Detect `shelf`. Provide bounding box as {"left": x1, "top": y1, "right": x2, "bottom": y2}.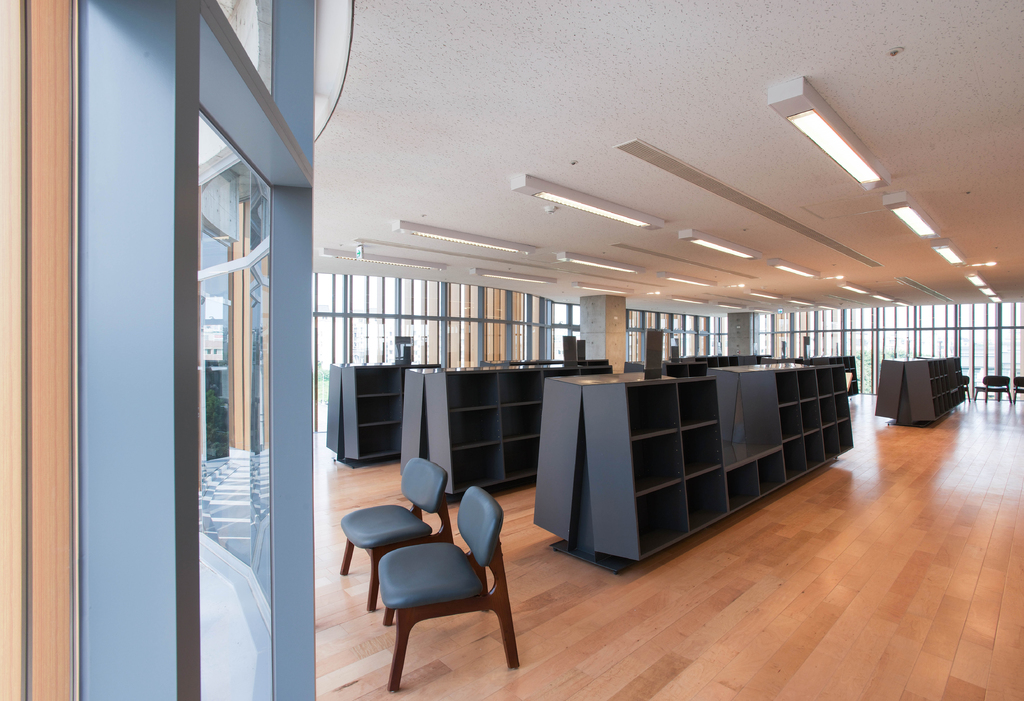
{"left": 871, "top": 357, "right": 909, "bottom": 429}.
